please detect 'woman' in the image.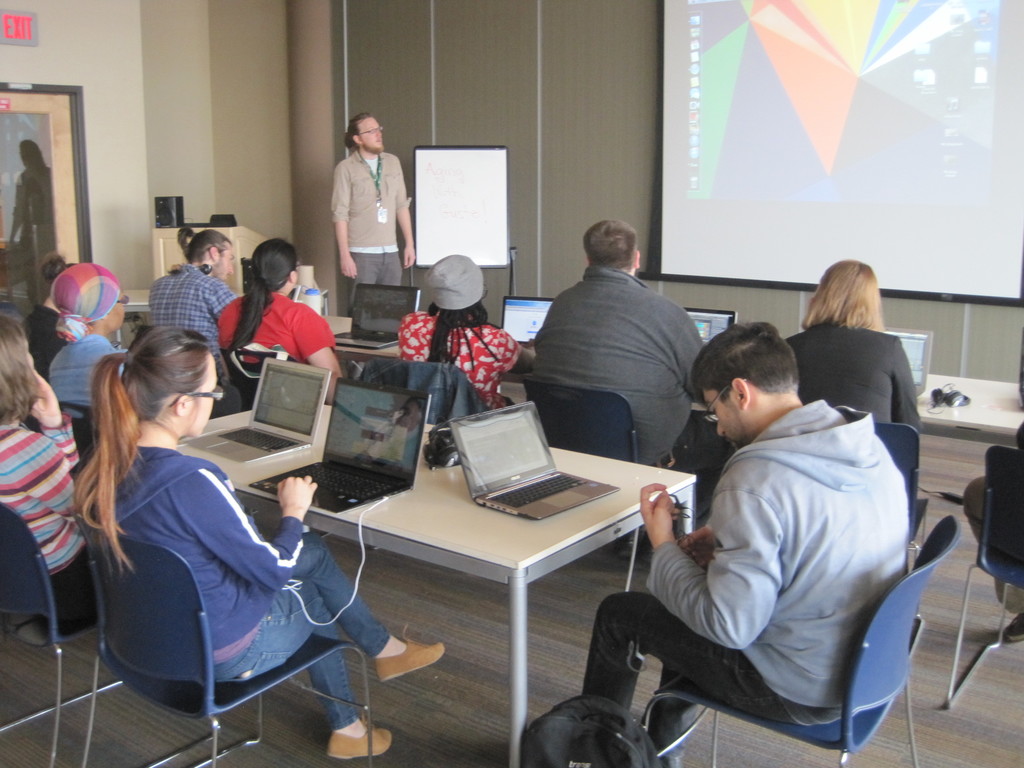
l=757, t=256, r=917, b=474.
